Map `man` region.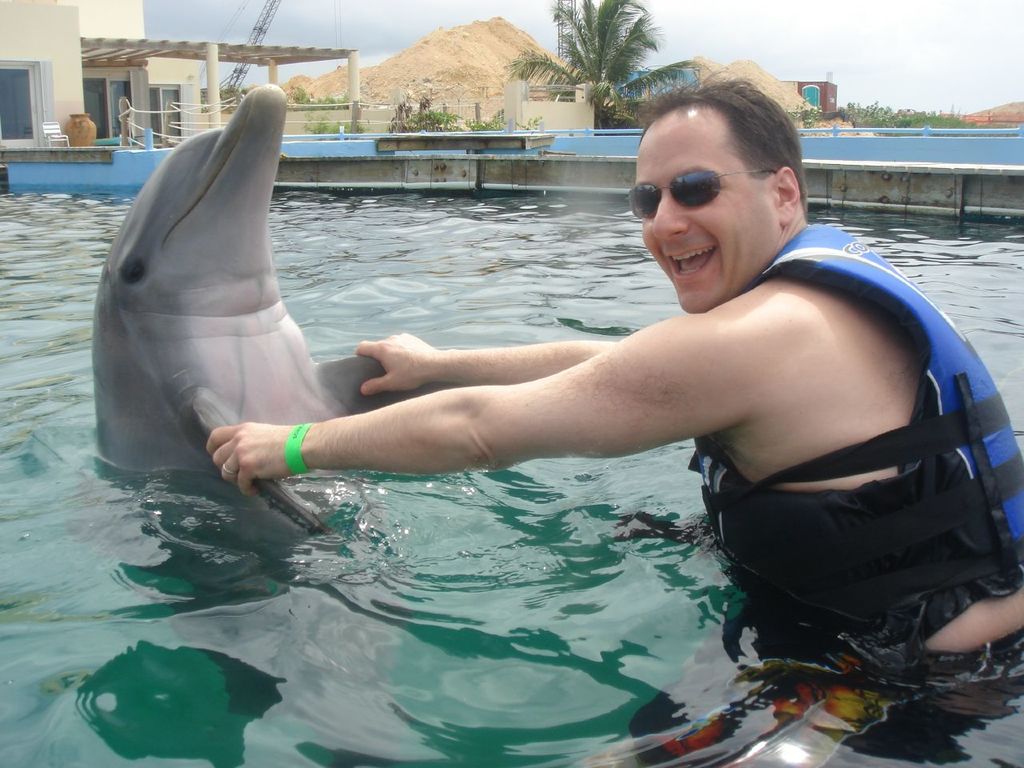
Mapped to select_region(204, 62, 1023, 767).
